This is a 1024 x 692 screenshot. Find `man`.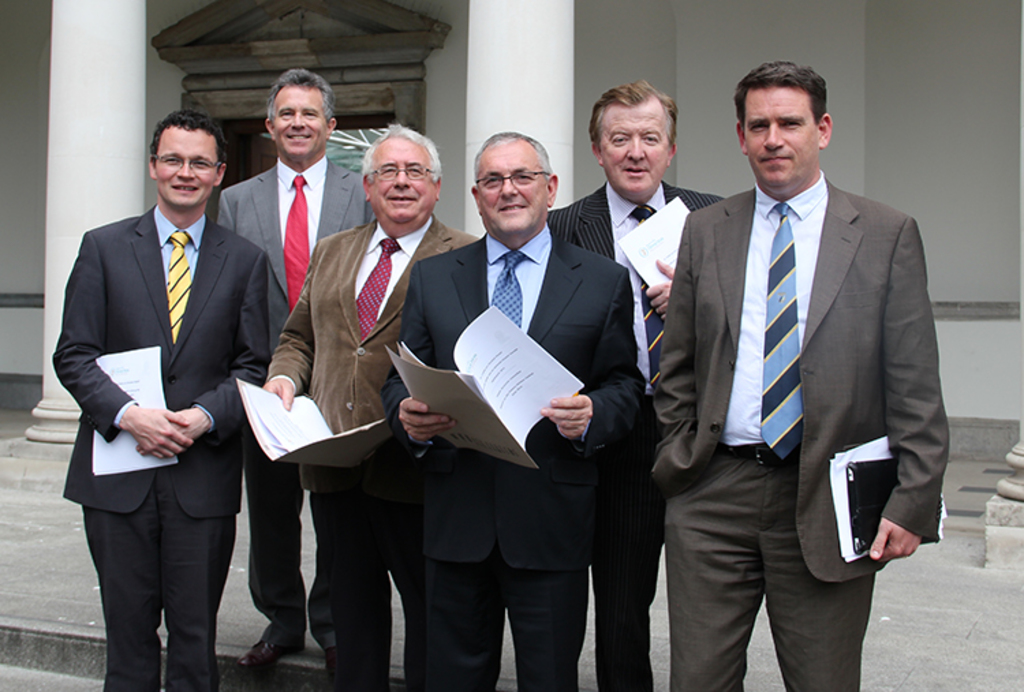
Bounding box: bbox=(48, 109, 277, 691).
